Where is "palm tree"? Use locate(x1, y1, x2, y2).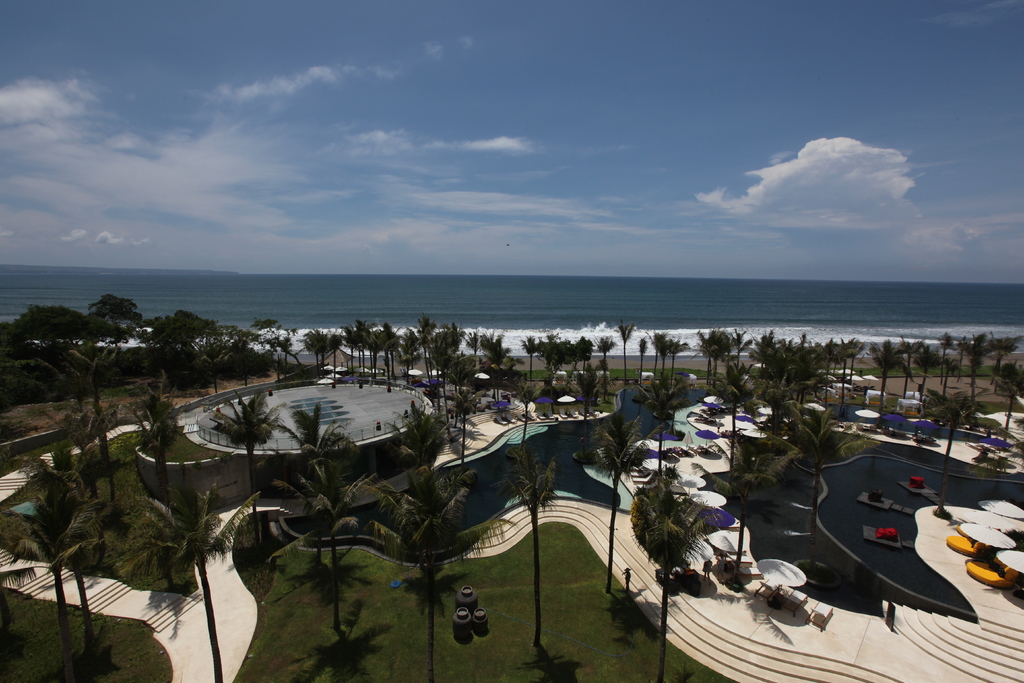
locate(591, 423, 645, 587).
